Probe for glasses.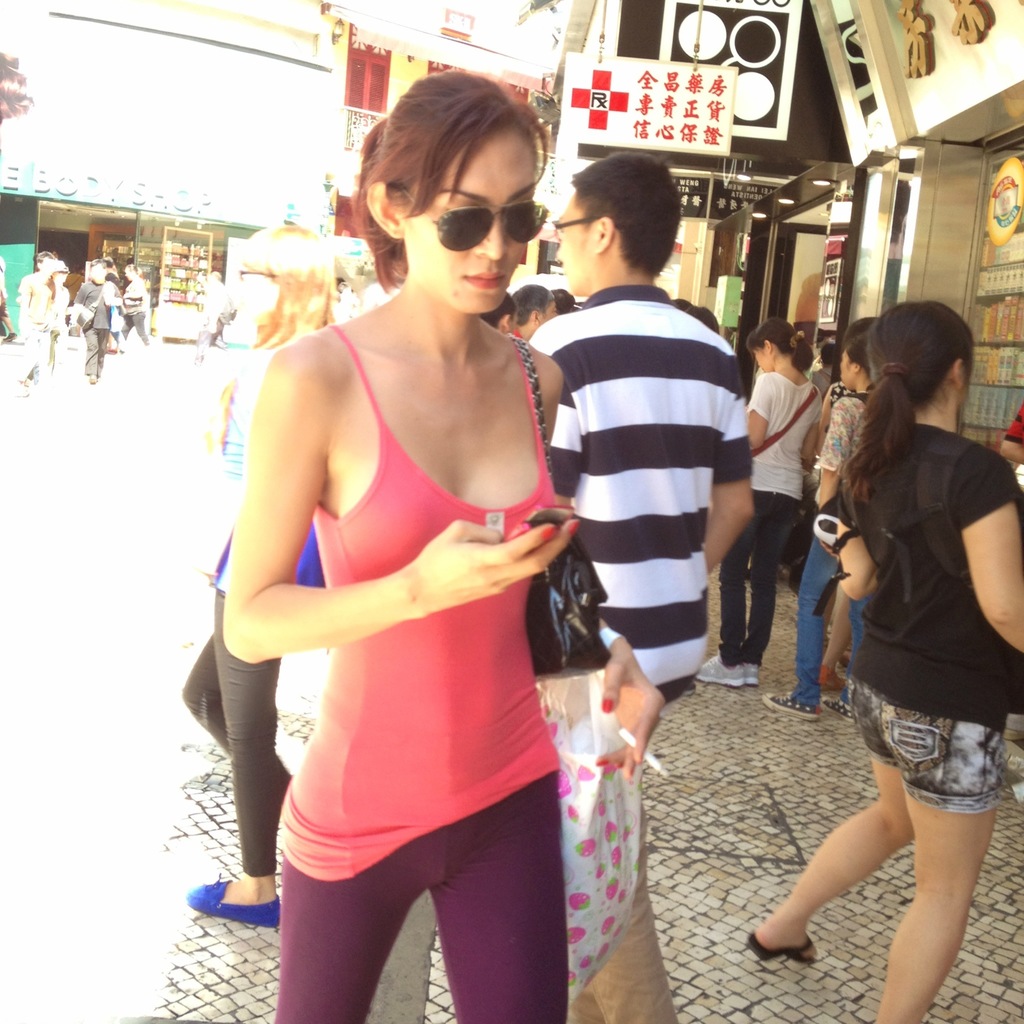
Probe result: (x1=239, y1=269, x2=276, y2=281).
